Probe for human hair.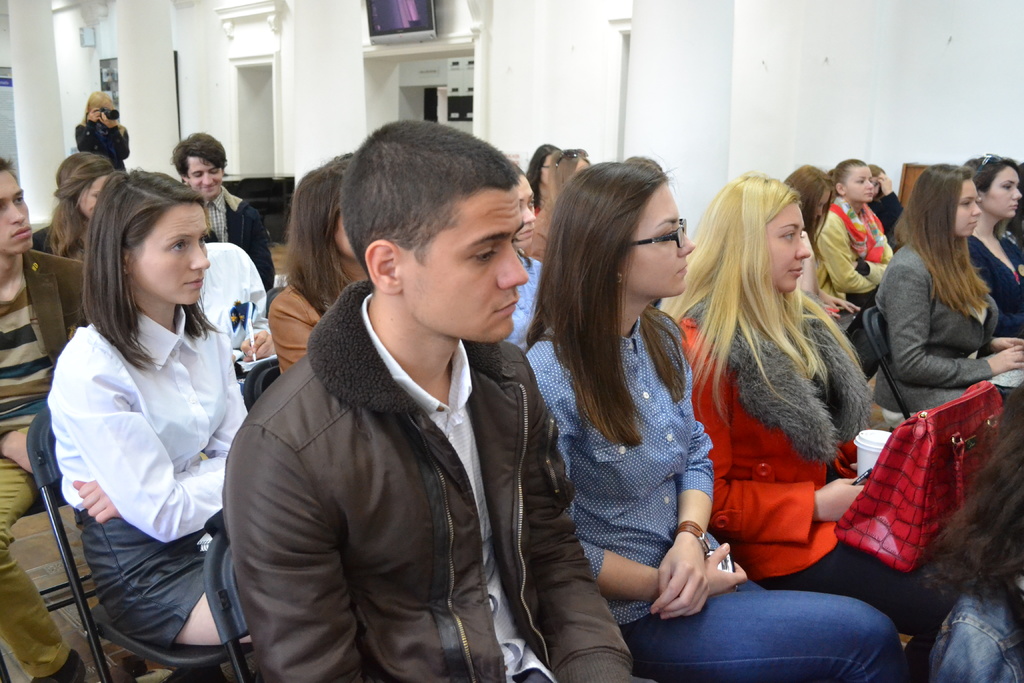
Probe result: (x1=56, y1=148, x2=120, y2=273).
